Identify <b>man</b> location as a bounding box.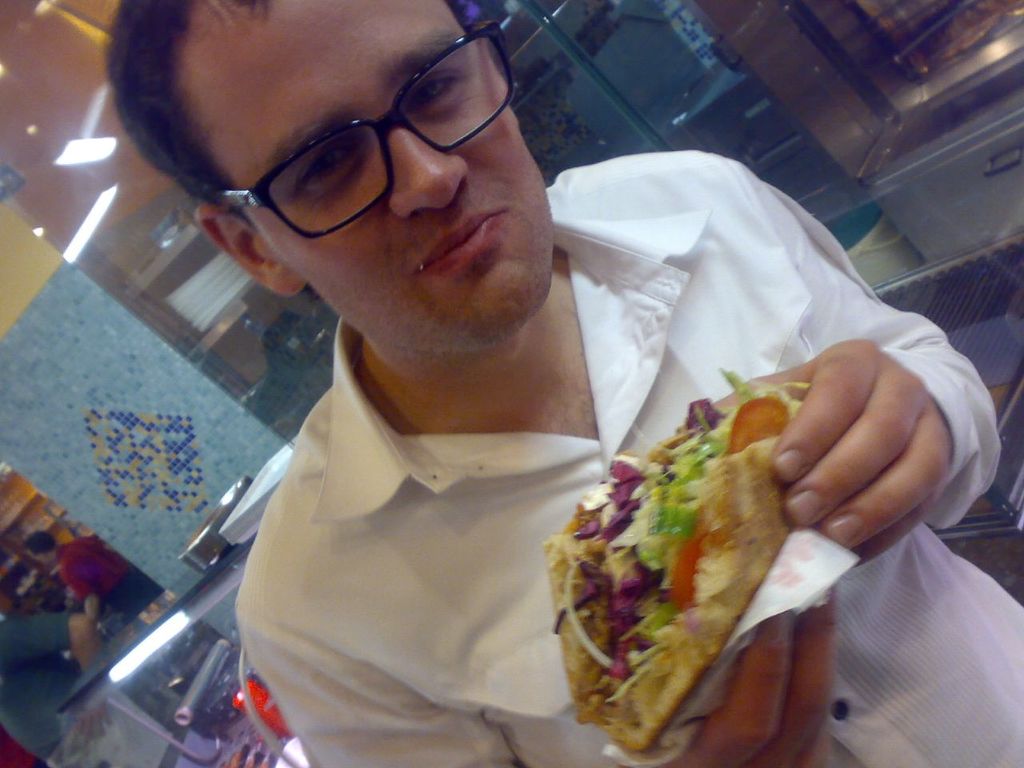
18 532 168 630.
